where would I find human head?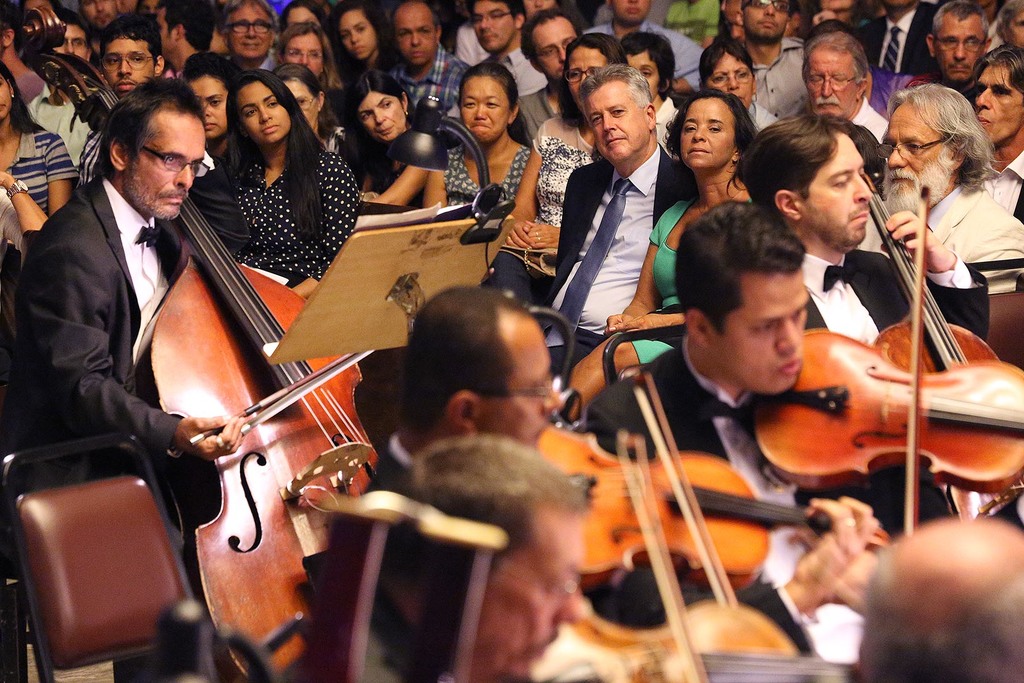
At locate(674, 199, 812, 391).
